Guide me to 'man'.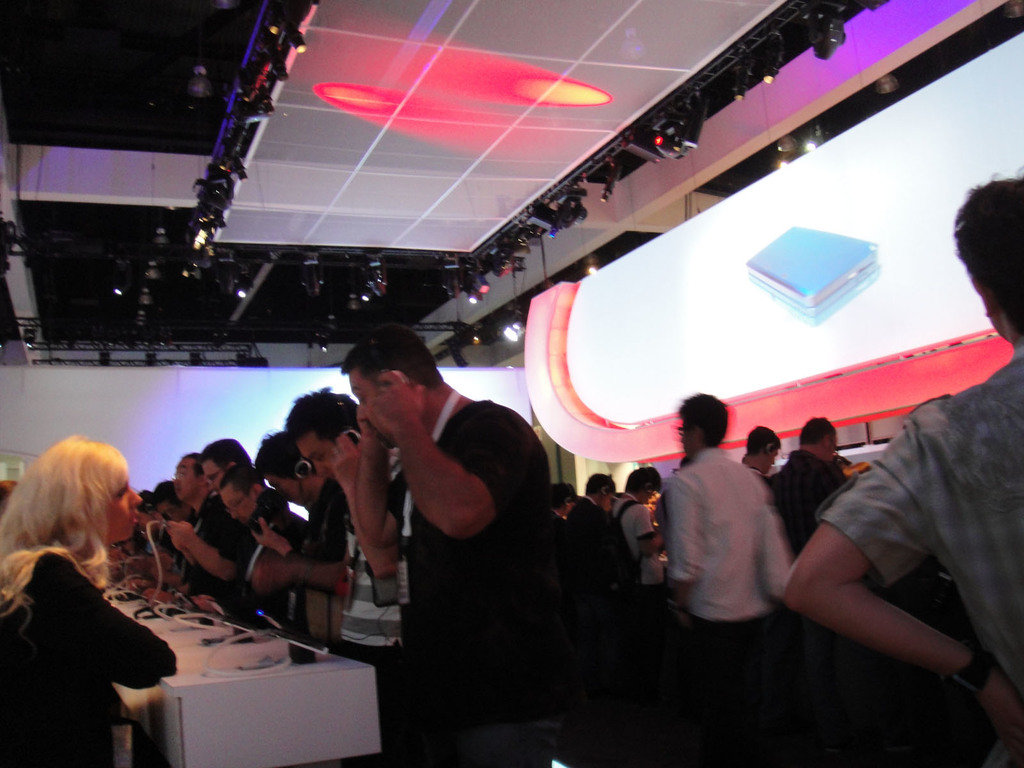
Guidance: [x1=129, y1=488, x2=153, y2=591].
